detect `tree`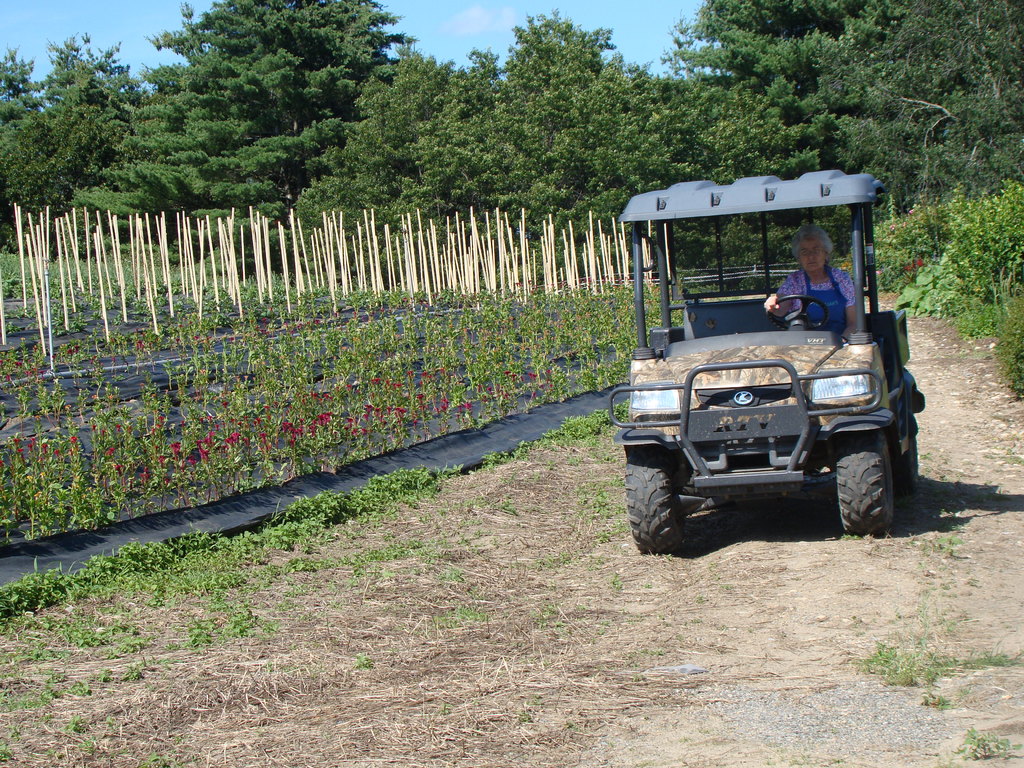
770, 65, 807, 110
